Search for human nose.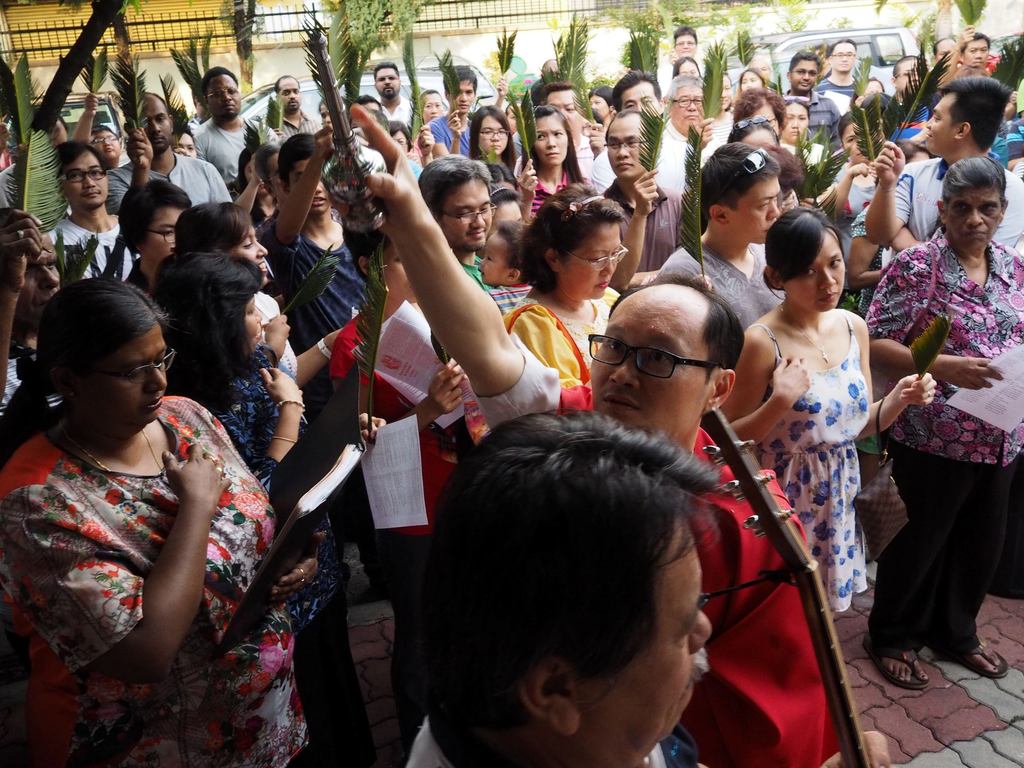
Found at 840/53/847/64.
